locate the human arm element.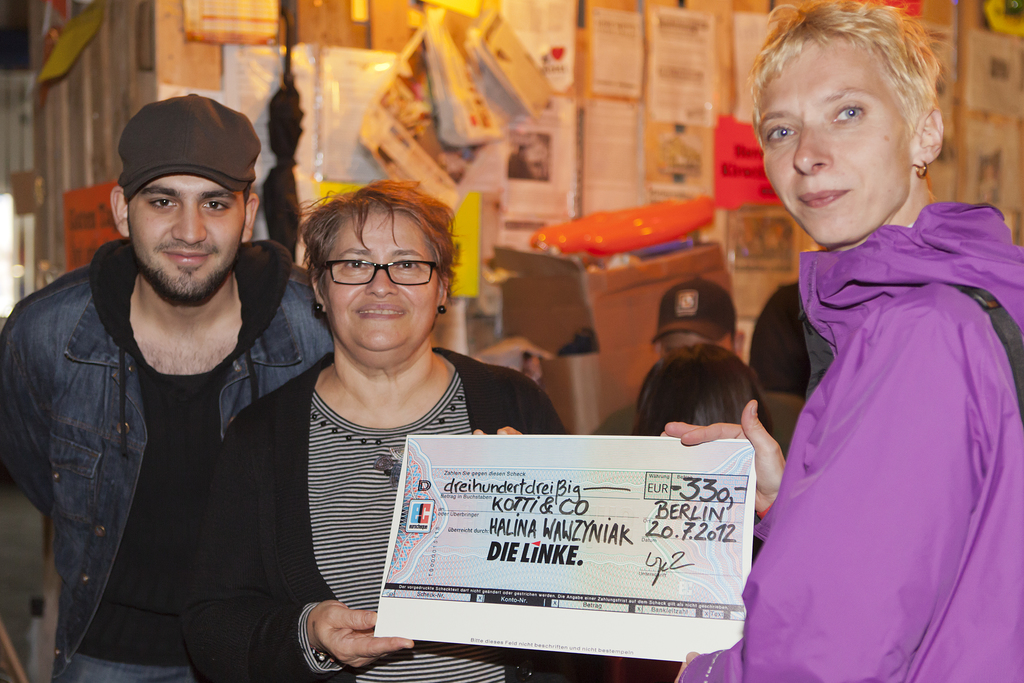
Element bbox: {"x1": 678, "y1": 292, "x2": 1003, "y2": 682}.
